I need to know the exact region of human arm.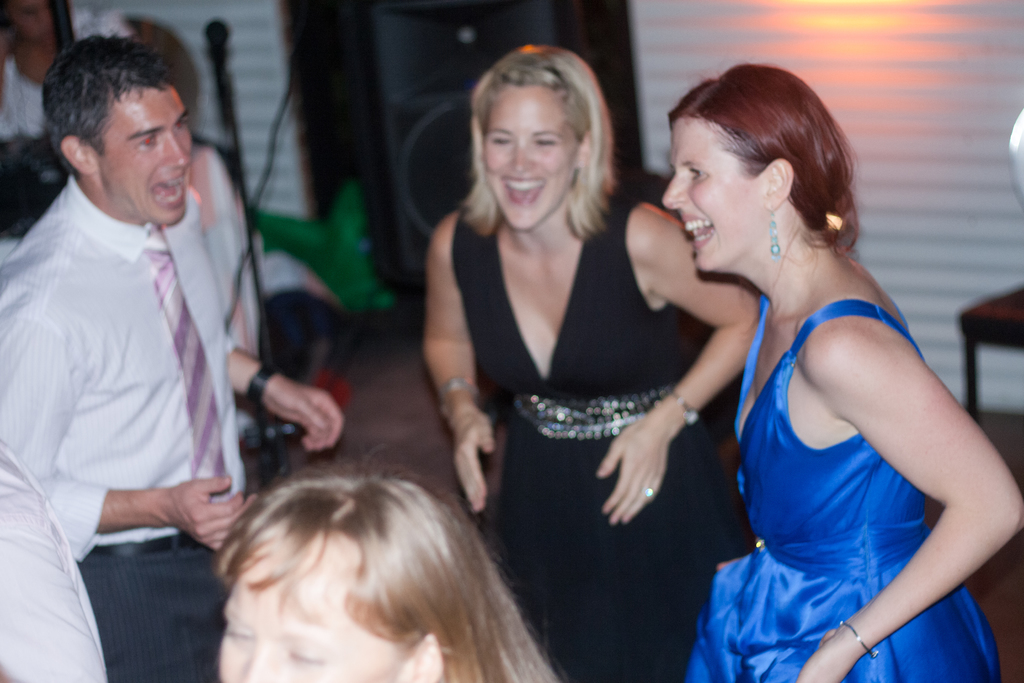
Region: 229/328/354/462.
